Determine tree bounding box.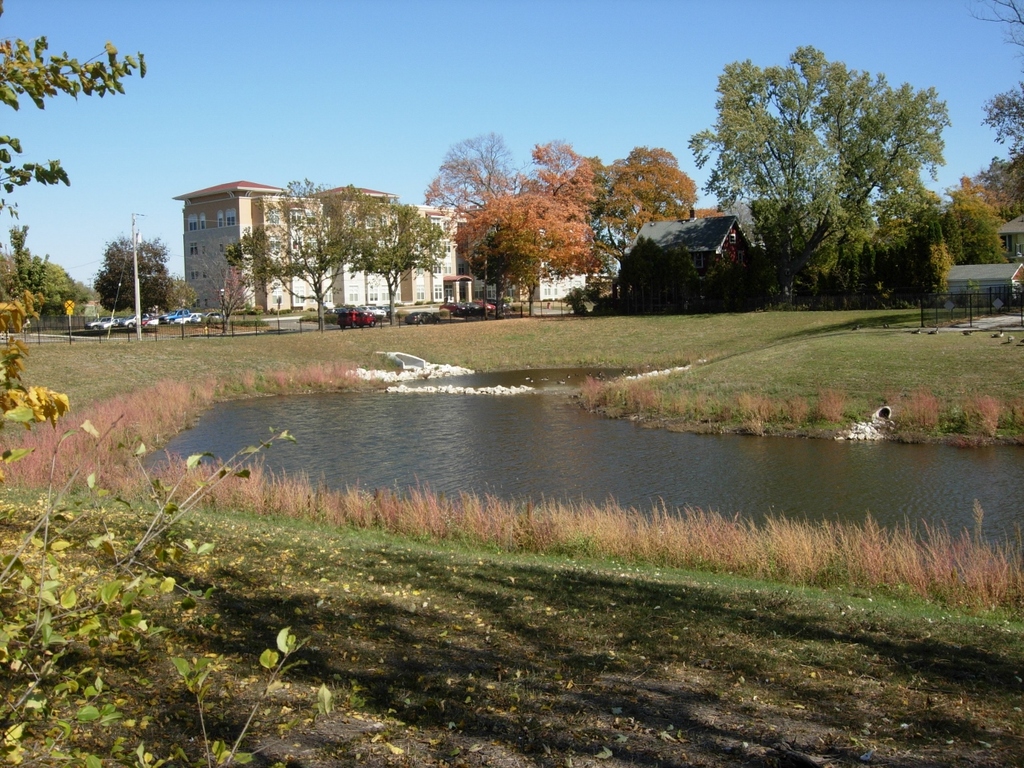
Determined: (696,204,730,216).
